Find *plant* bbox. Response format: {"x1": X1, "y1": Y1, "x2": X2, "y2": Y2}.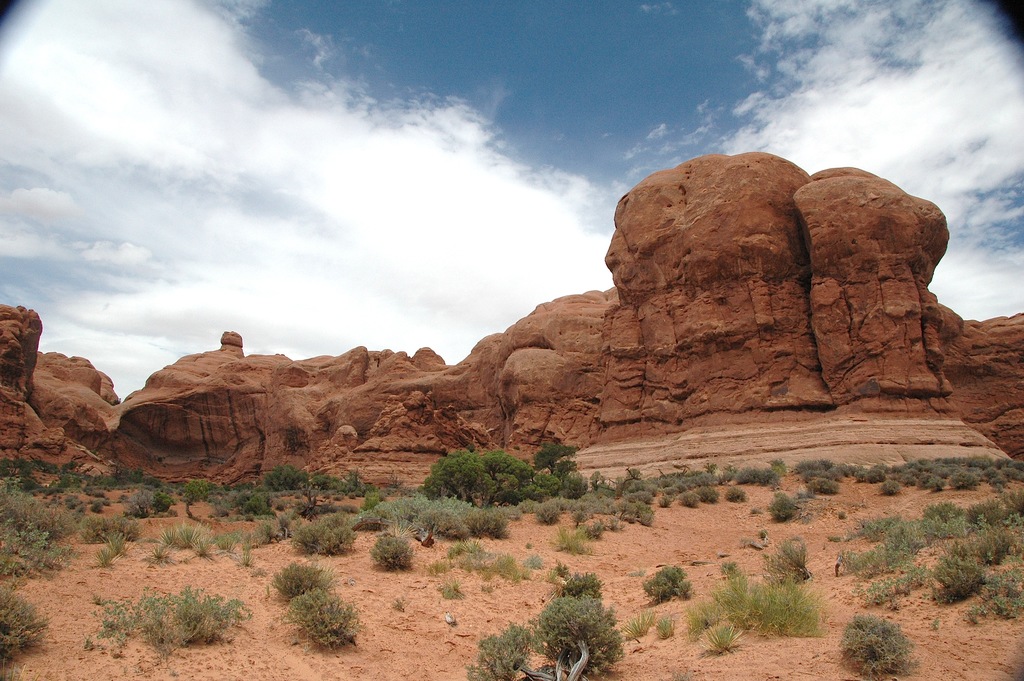
{"x1": 701, "y1": 463, "x2": 718, "y2": 475}.
